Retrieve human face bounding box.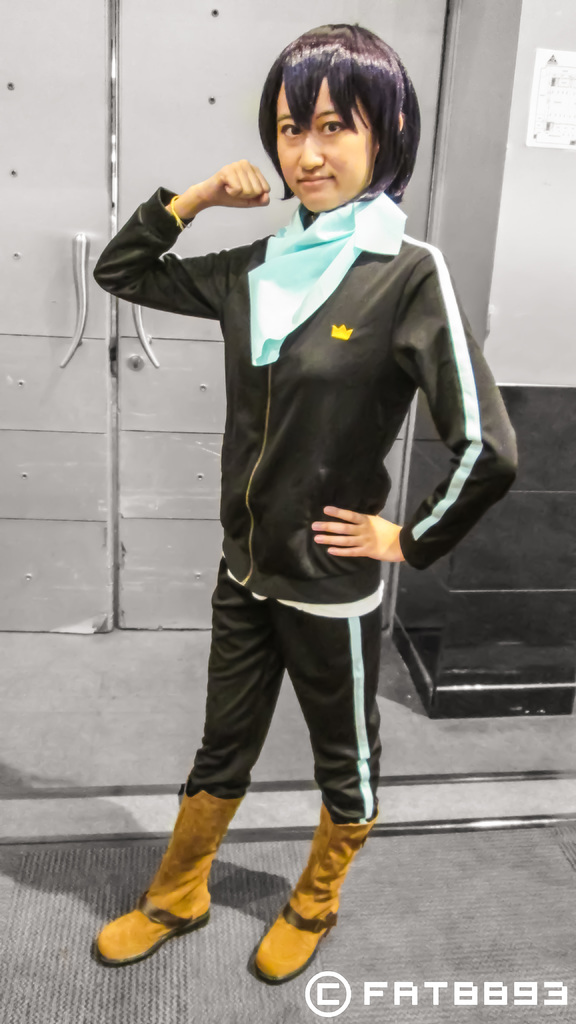
Bounding box: l=275, t=66, r=378, b=211.
